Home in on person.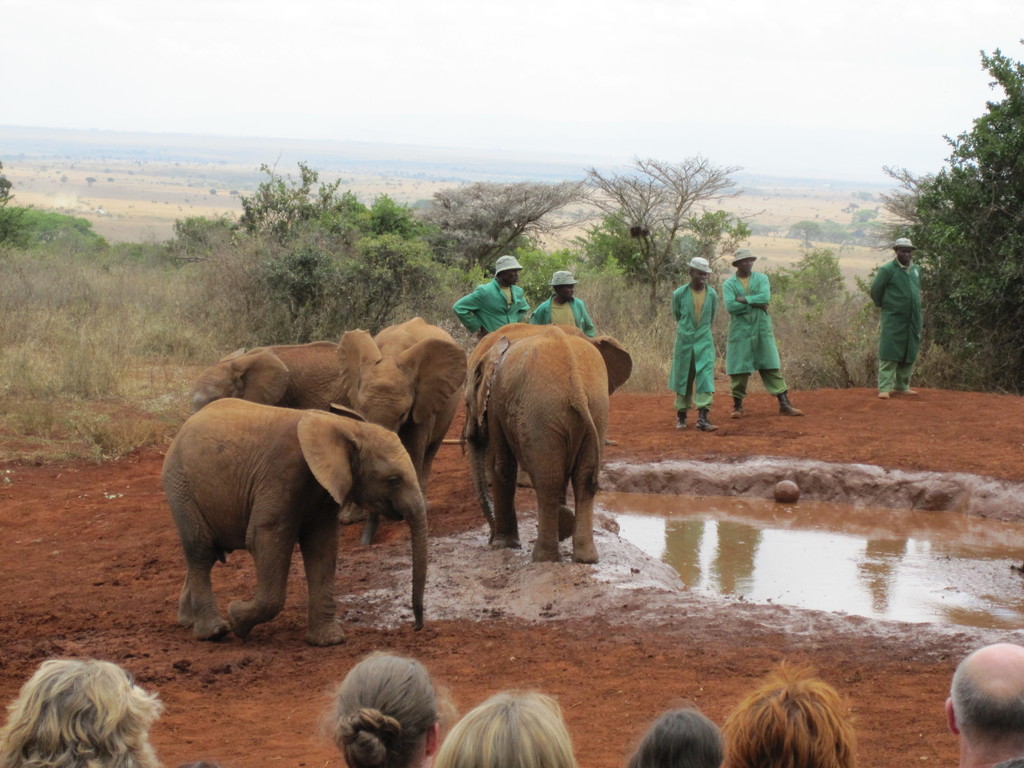
Homed in at [left=944, top=639, right=1023, bottom=767].
